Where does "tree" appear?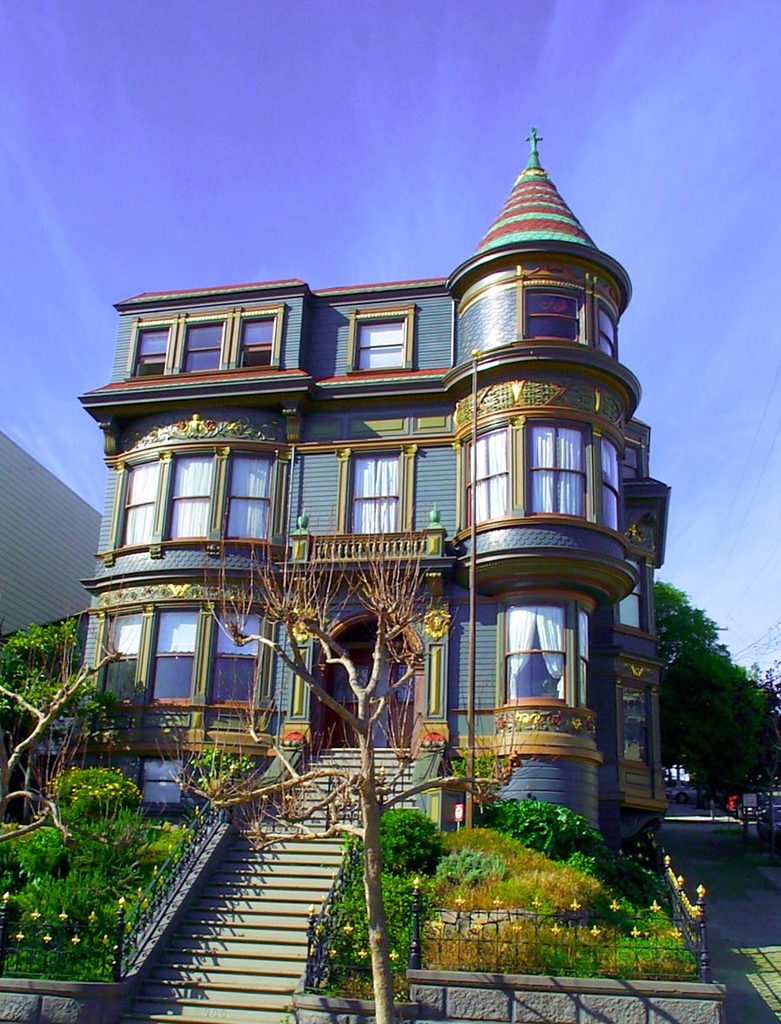
Appears at bbox=[151, 535, 522, 1023].
